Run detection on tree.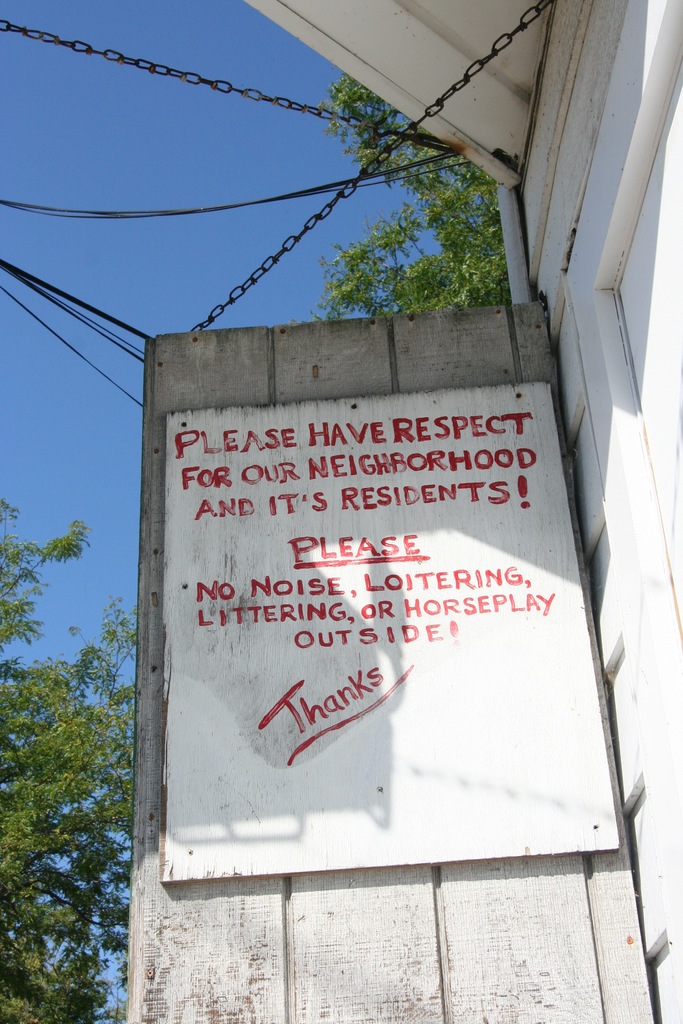
Result: [left=305, top=71, right=508, bottom=319].
